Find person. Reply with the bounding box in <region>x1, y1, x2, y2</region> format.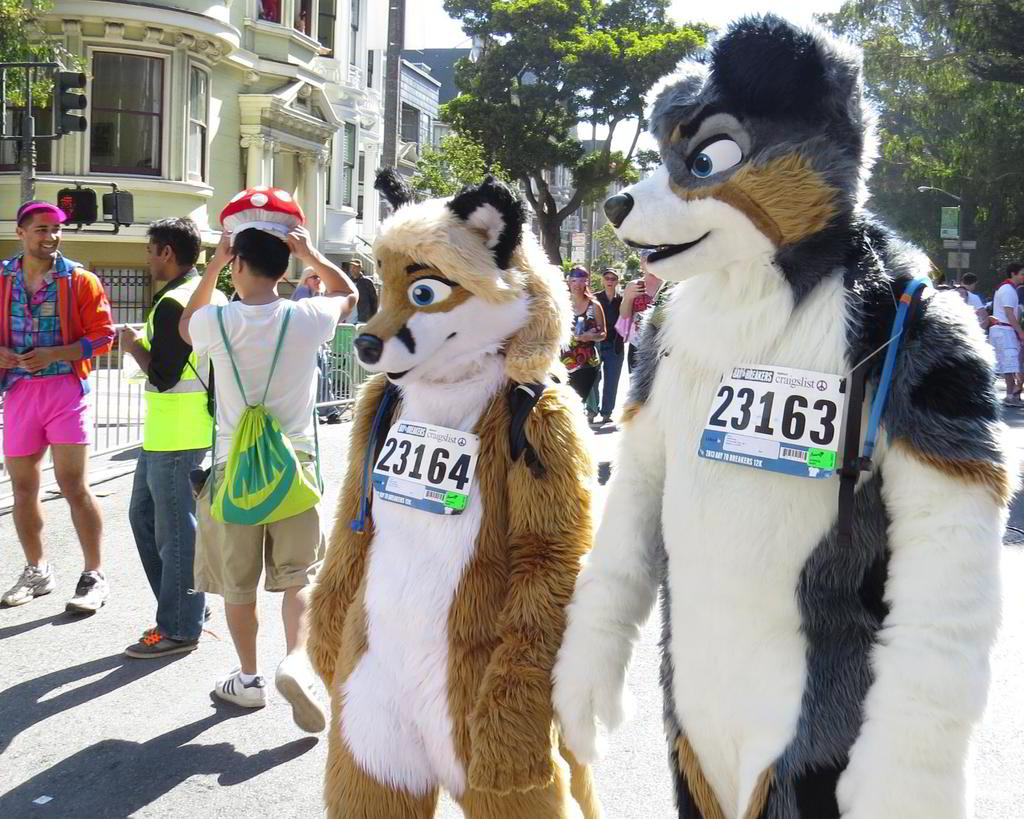
<region>562, 256, 610, 404</region>.
